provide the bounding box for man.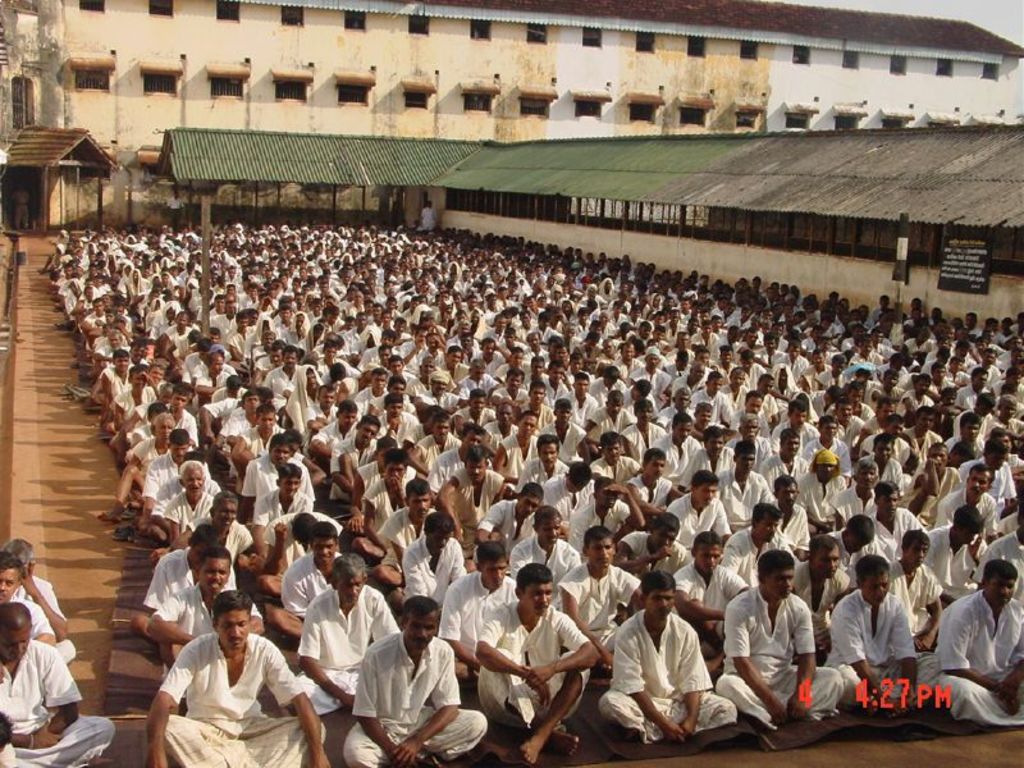
x1=475 y1=563 x2=602 y2=762.
